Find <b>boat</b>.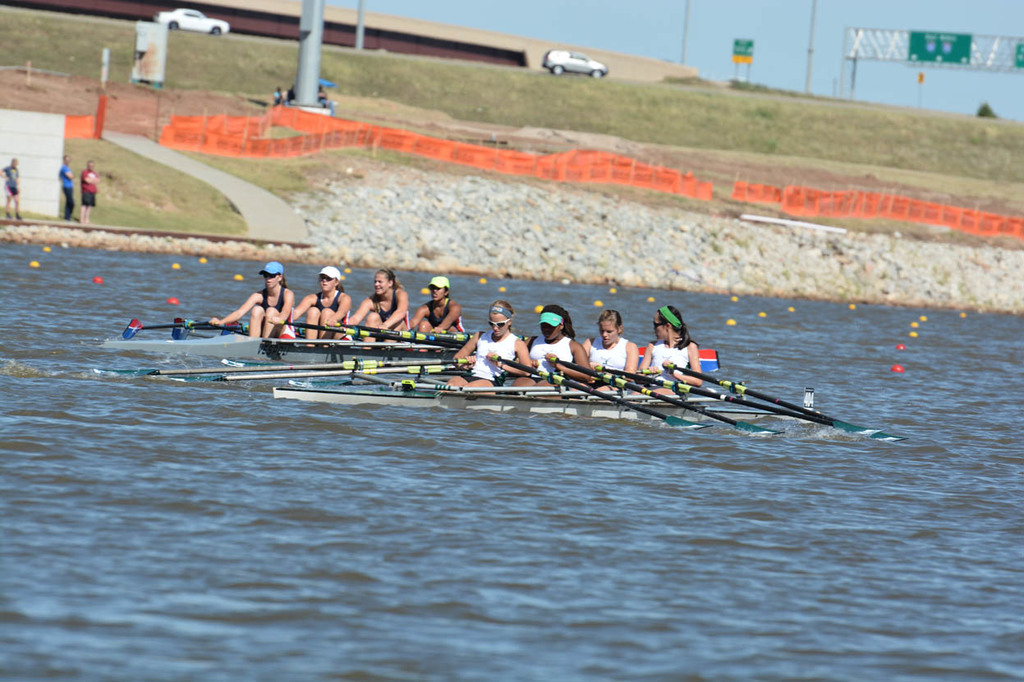
{"left": 165, "top": 343, "right": 900, "bottom": 441}.
